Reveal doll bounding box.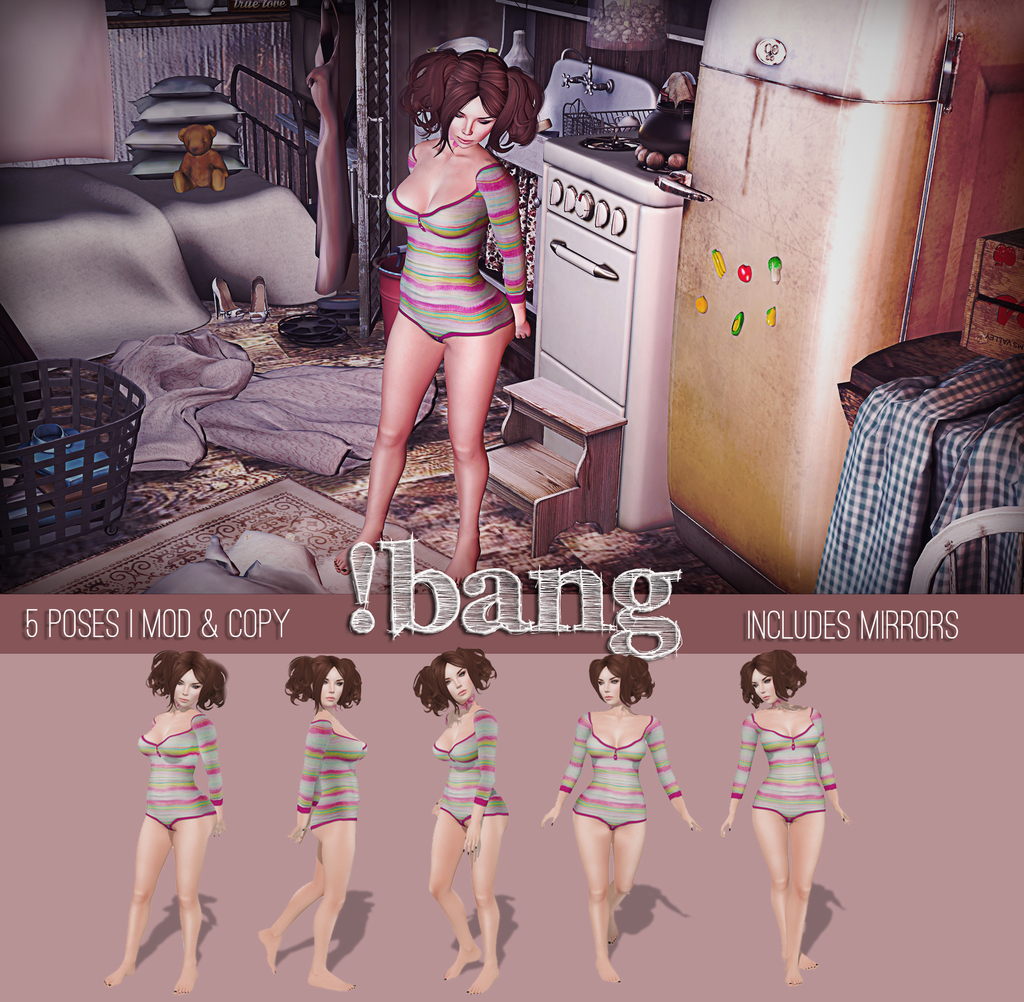
Revealed: [left=722, top=648, right=851, bottom=973].
